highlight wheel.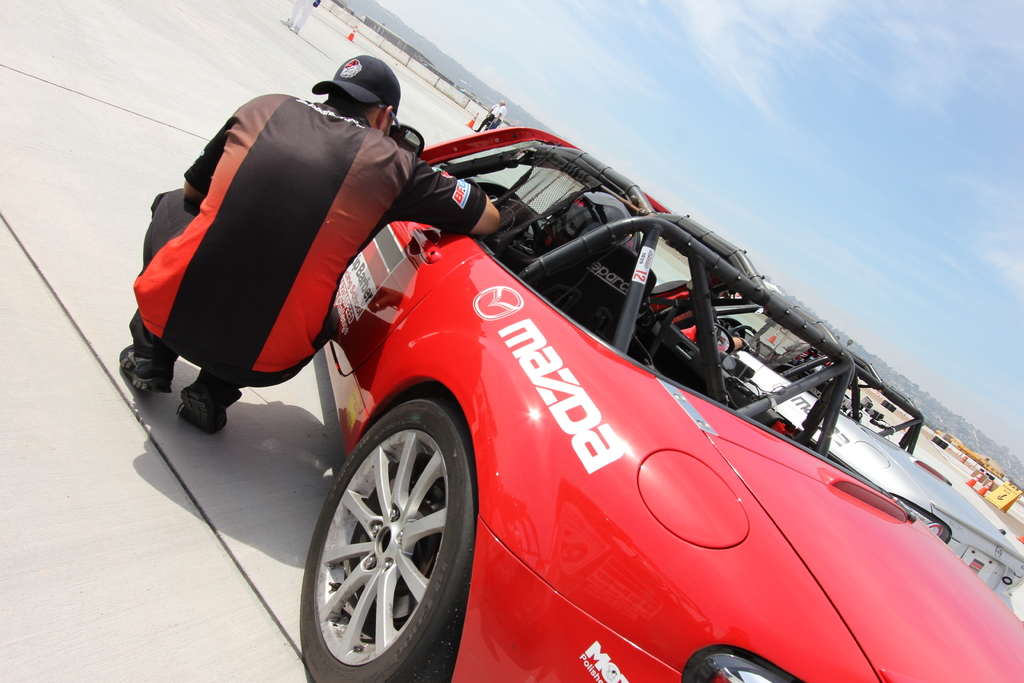
Highlighted region: locate(490, 198, 542, 249).
